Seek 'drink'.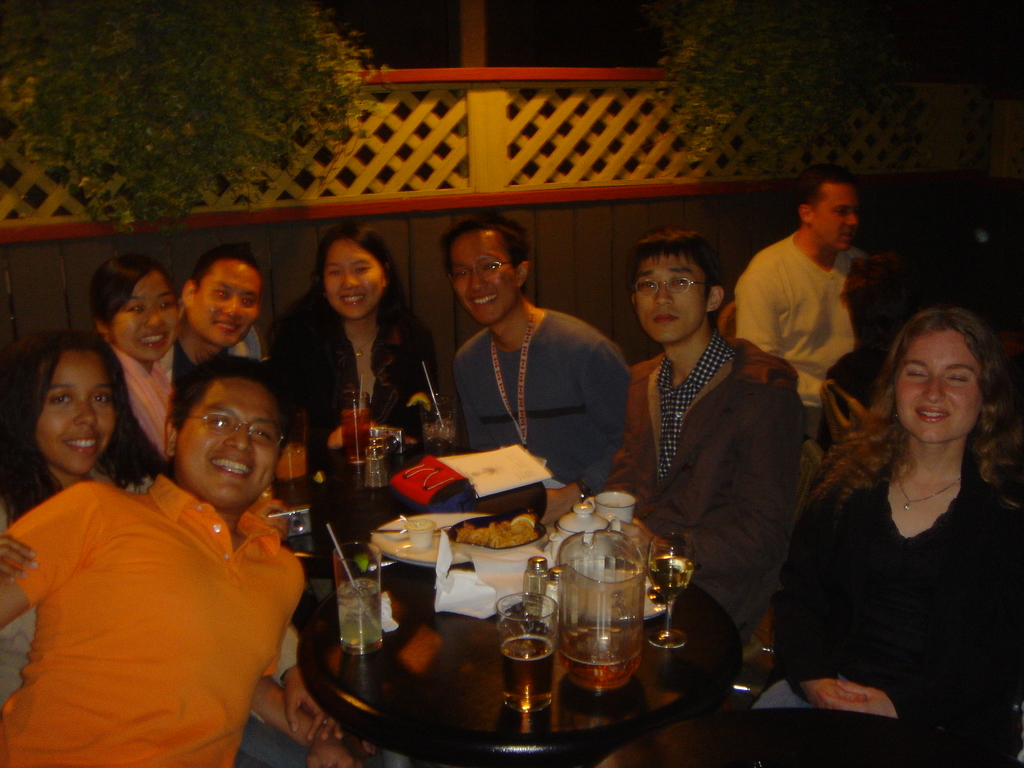
bbox=[424, 424, 458, 454].
